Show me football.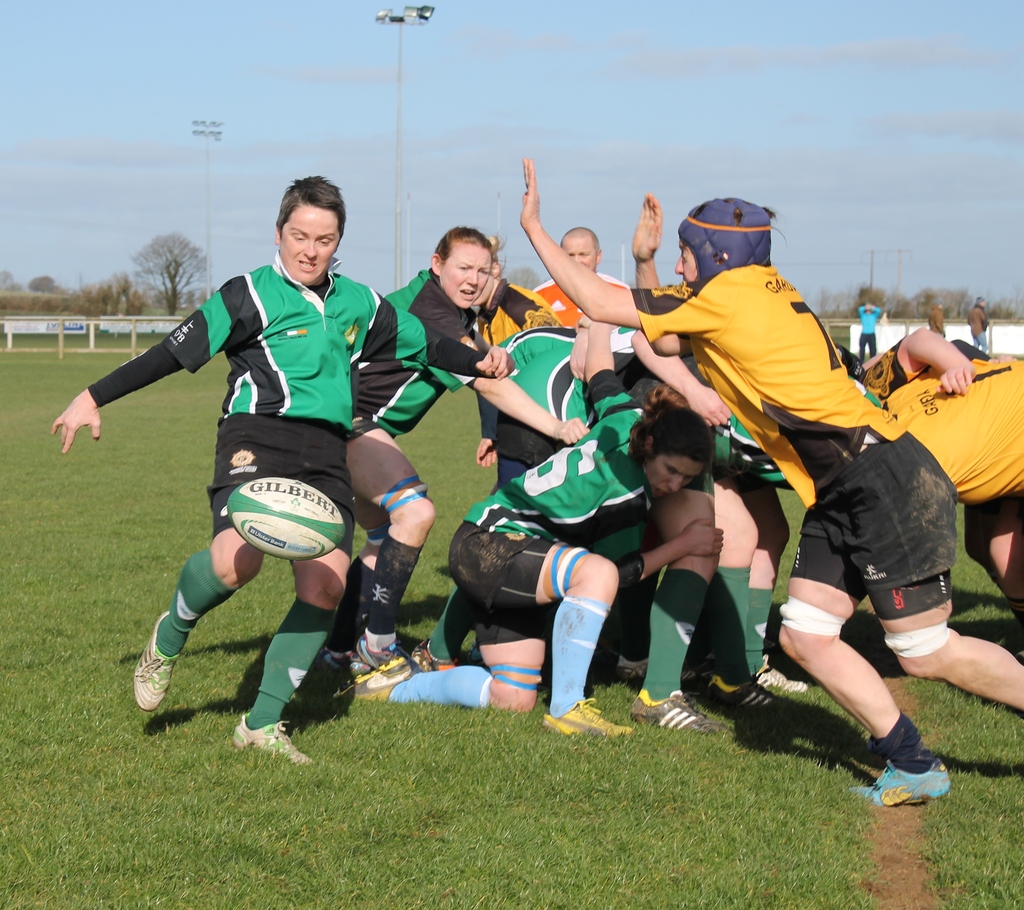
football is here: bbox(225, 471, 351, 565).
